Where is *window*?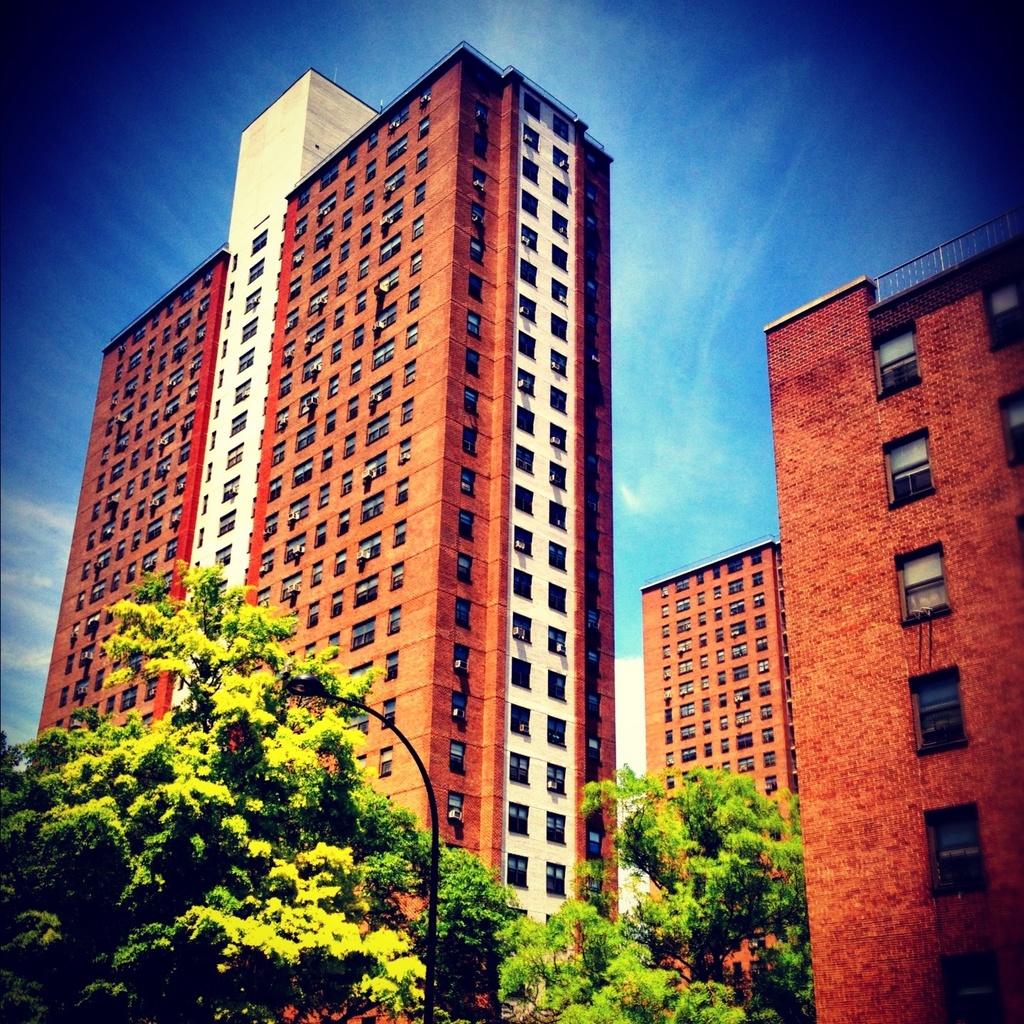
BBox(517, 566, 531, 599).
